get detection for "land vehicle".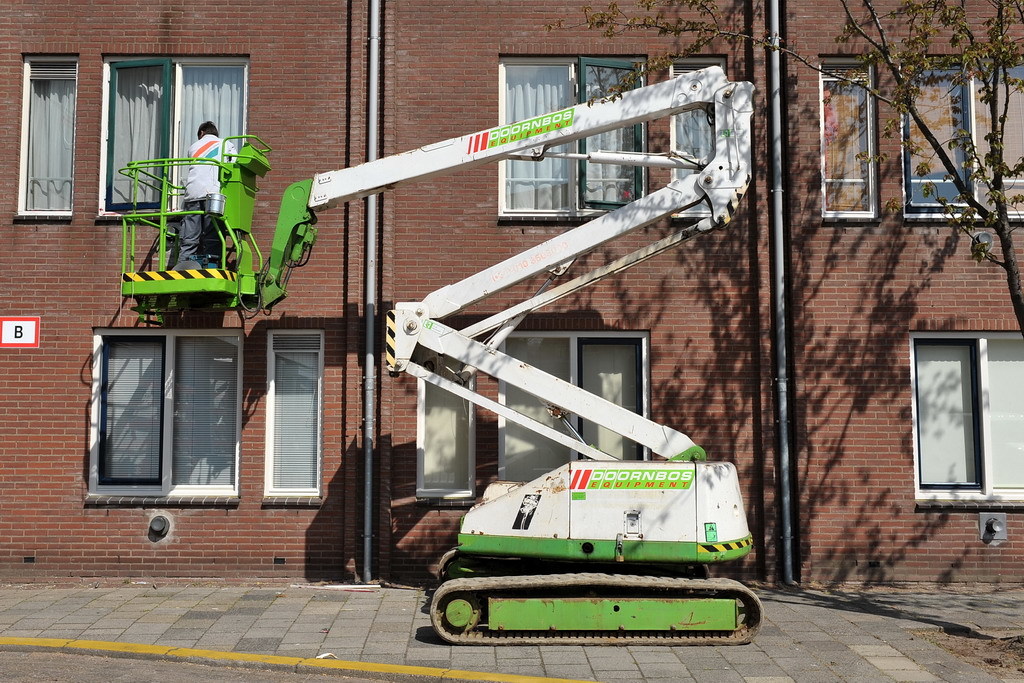
Detection: 201, 79, 808, 641.
